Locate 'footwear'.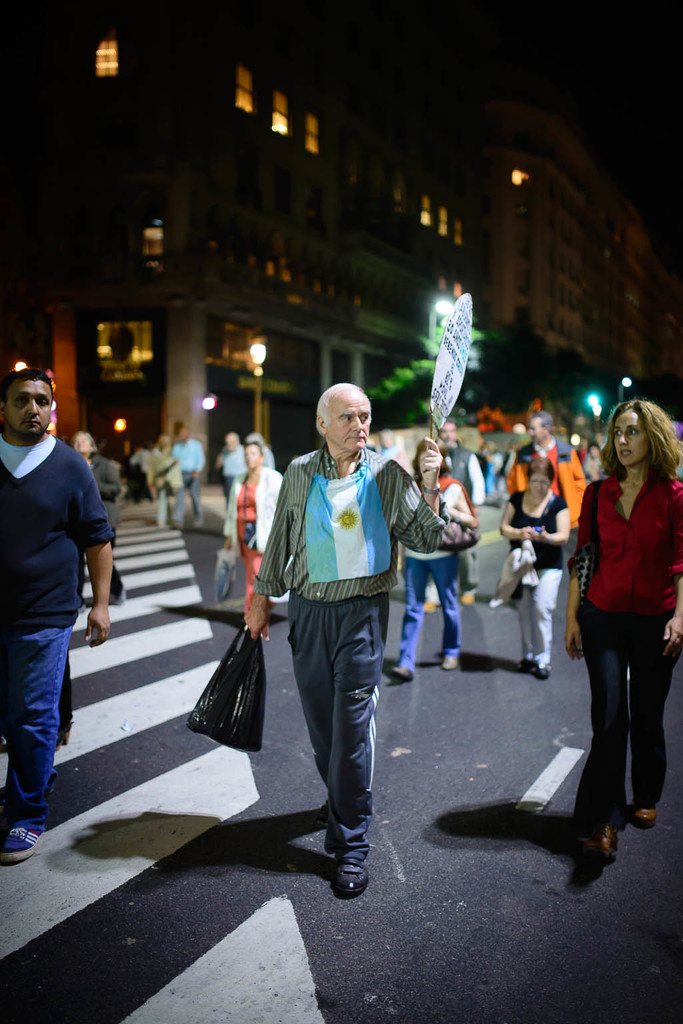
Bounding box: bbox(458, 594, 474, 608).
